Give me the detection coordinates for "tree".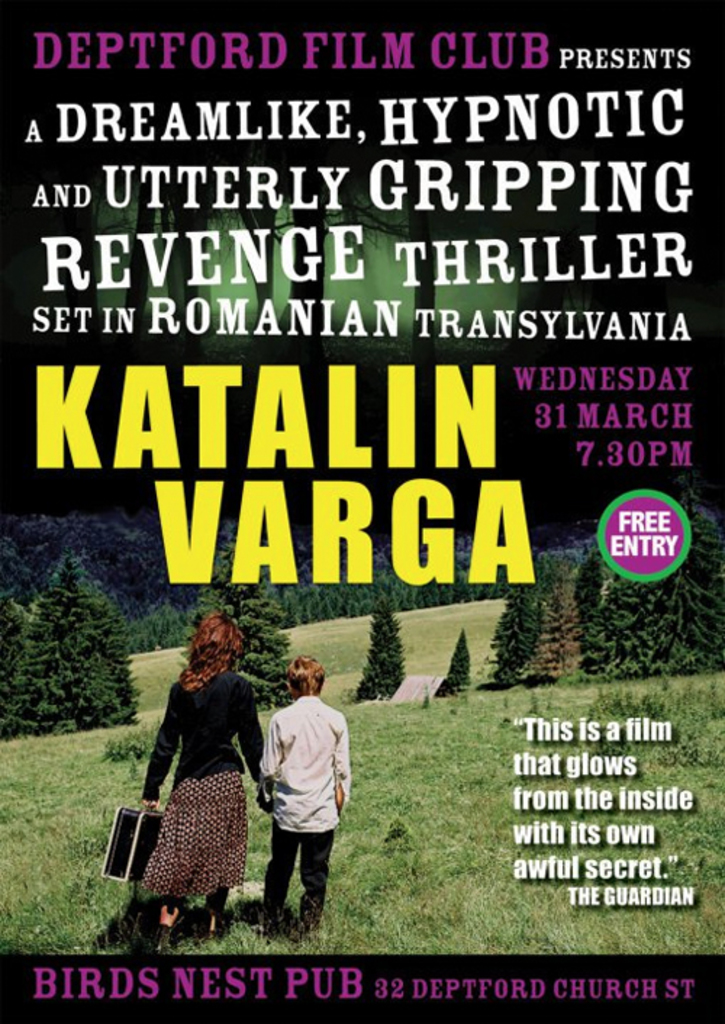
detection(581, 450, 724, 676).
